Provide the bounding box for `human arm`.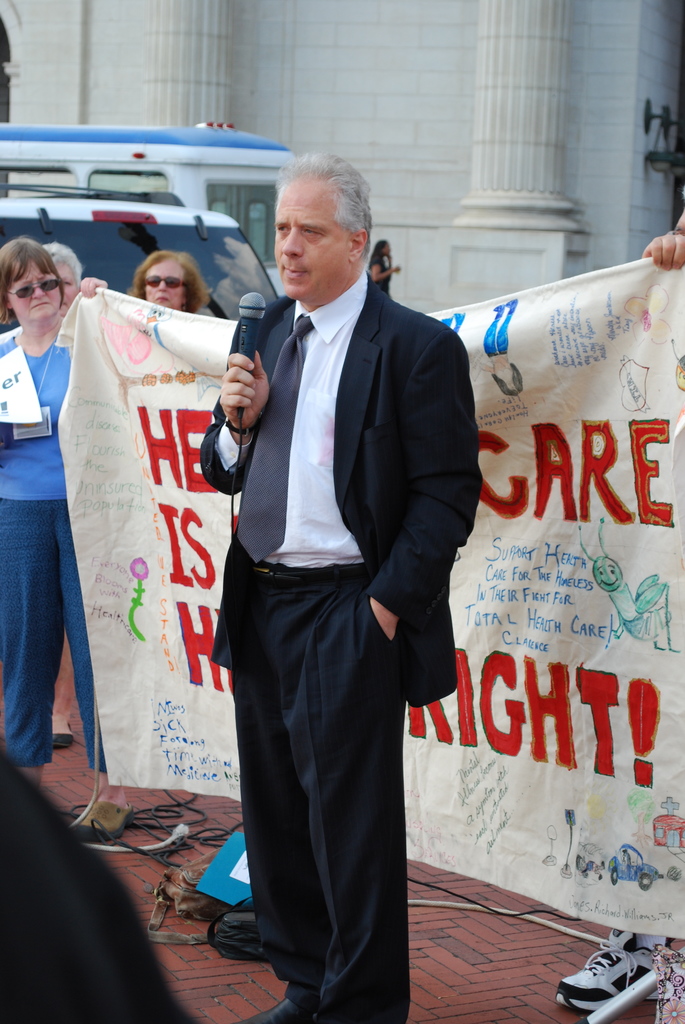
(left=359, top=344, right=499, bottom=634).
